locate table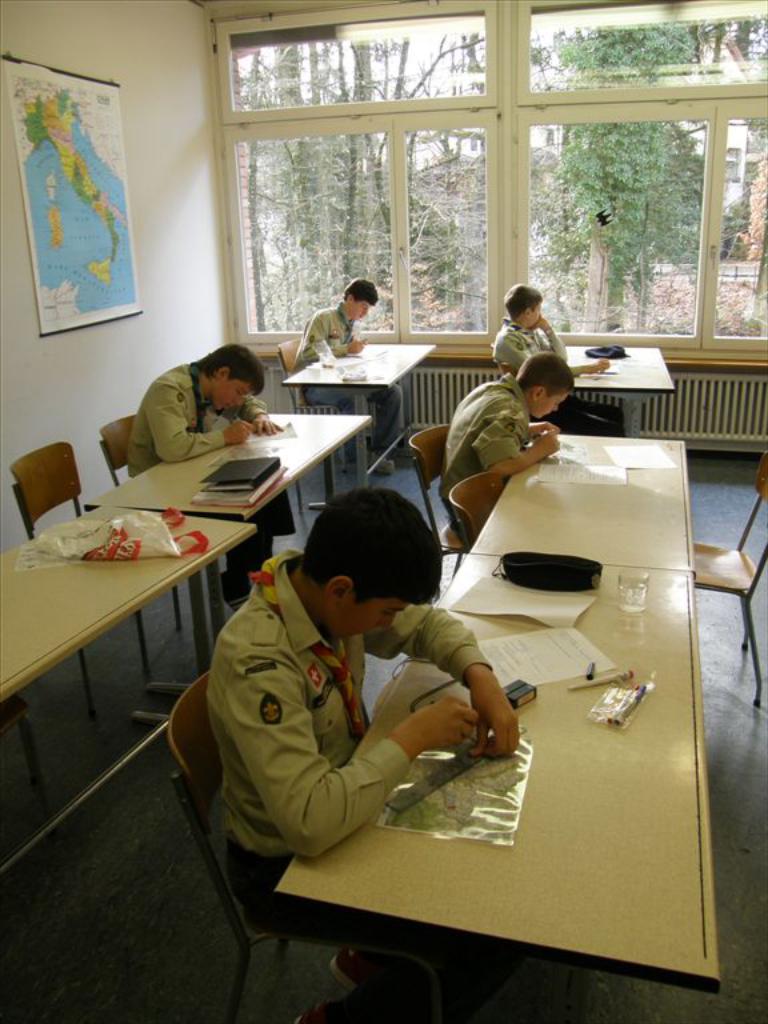
detection(12, 495, 264, 896)
